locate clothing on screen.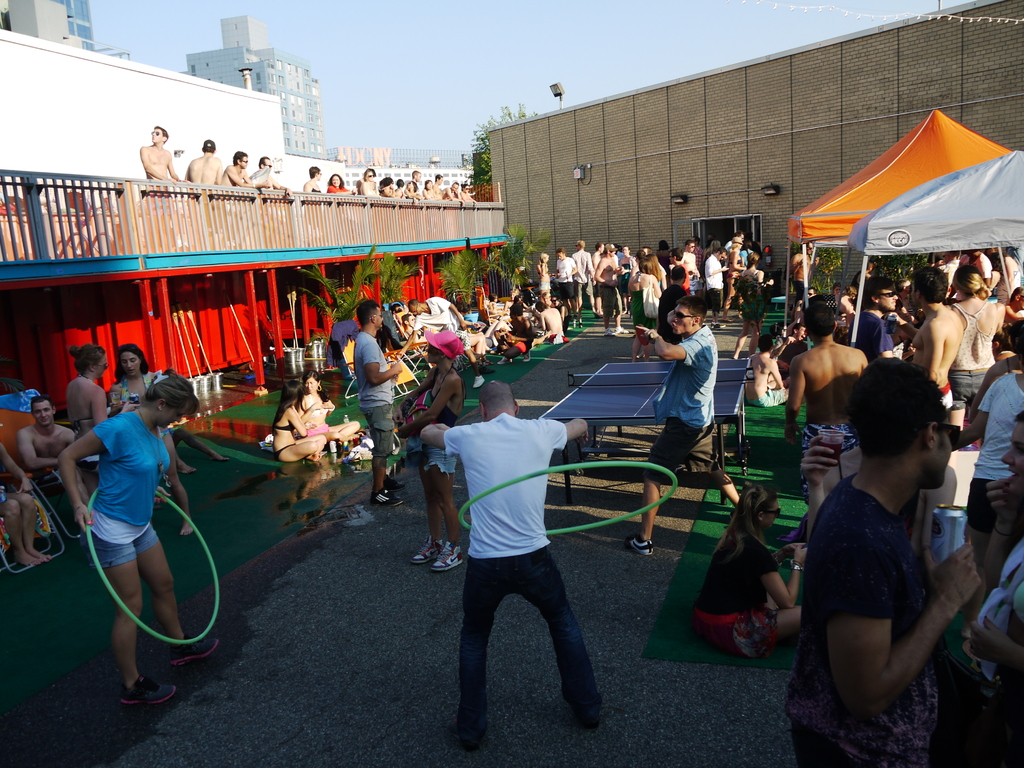
On screen at [303,424,328,435].
